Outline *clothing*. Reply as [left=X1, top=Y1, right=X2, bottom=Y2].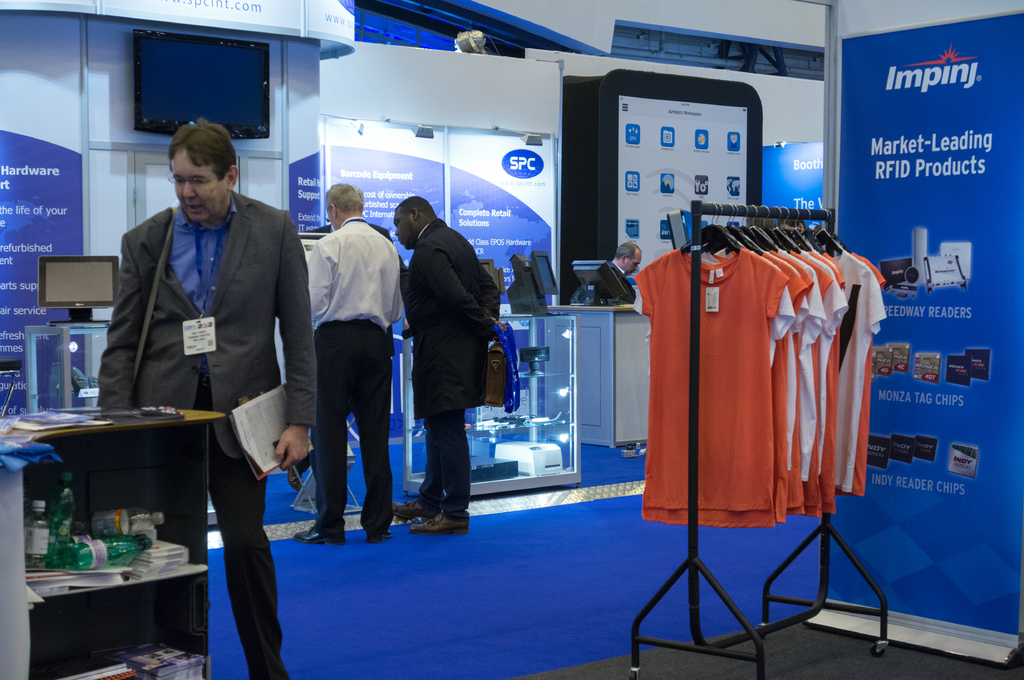
[left=637, top=246, right=788, bottom=528].
